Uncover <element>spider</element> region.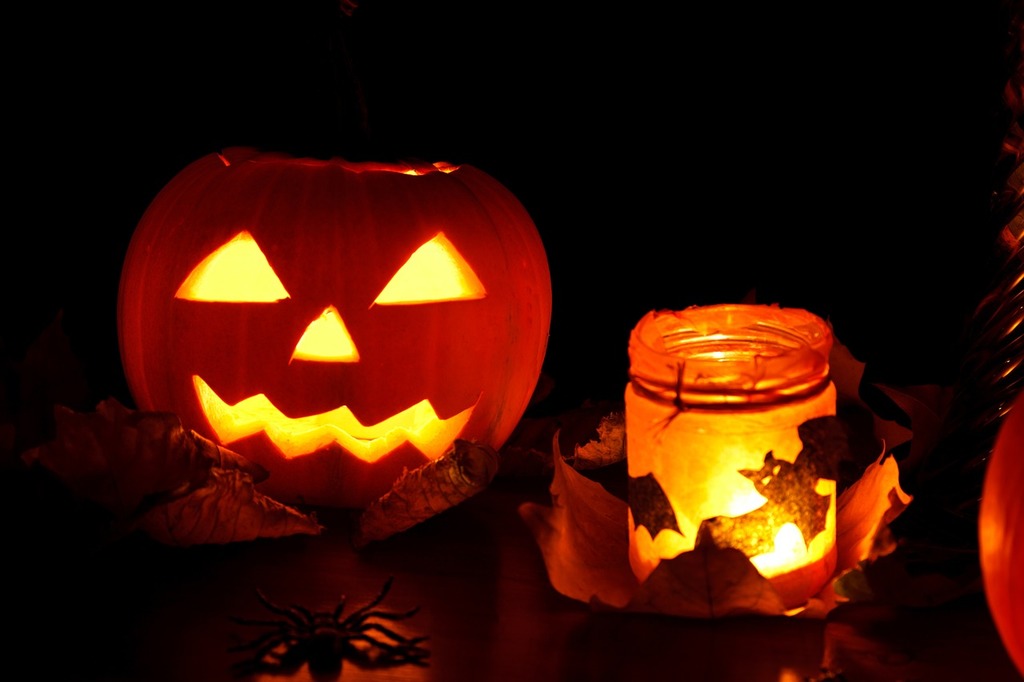
Uncovered: <box>217,568,431,681</box>.
